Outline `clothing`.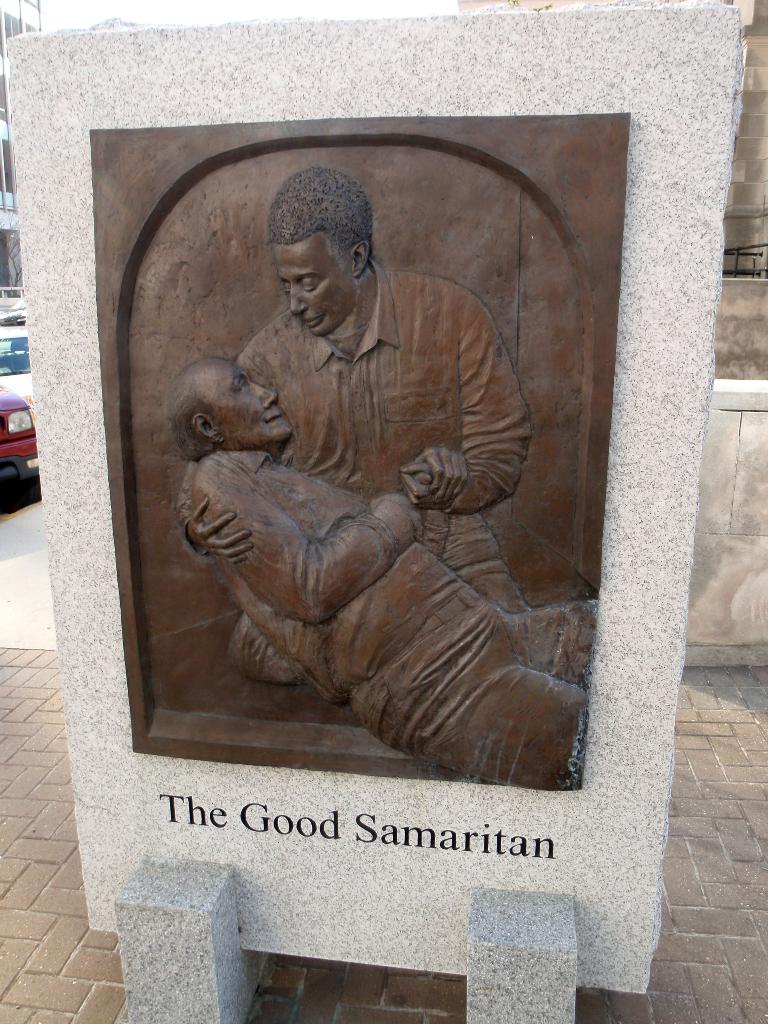
Outline: l=172, t=441, r=589, b=789.
